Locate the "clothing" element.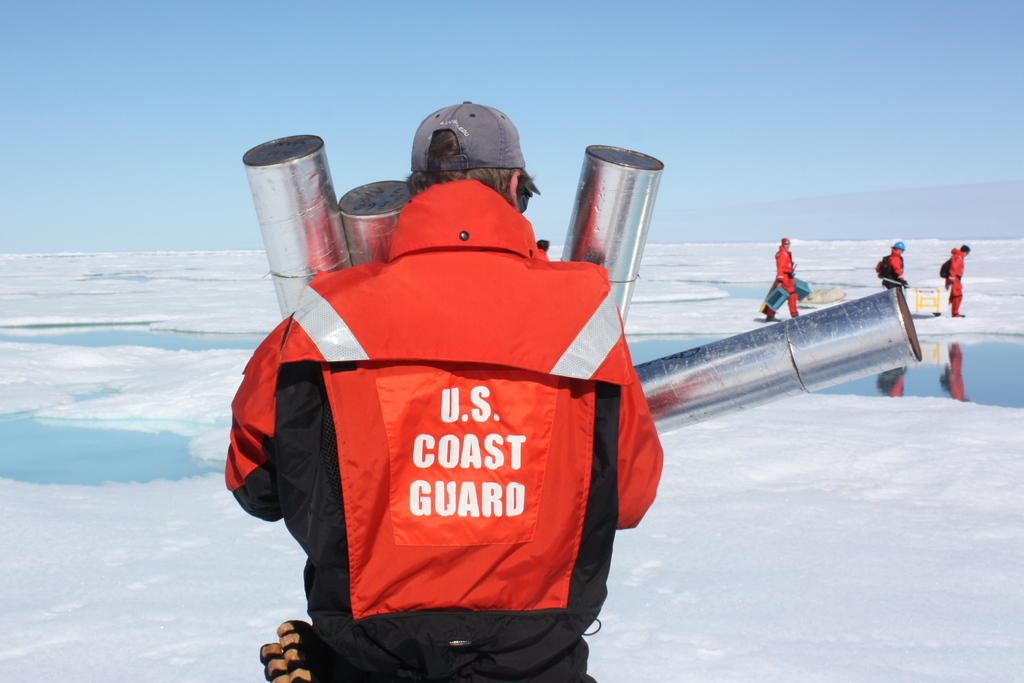
Element bbox: [x1=940, y1=249, x2=966, y2=318].
